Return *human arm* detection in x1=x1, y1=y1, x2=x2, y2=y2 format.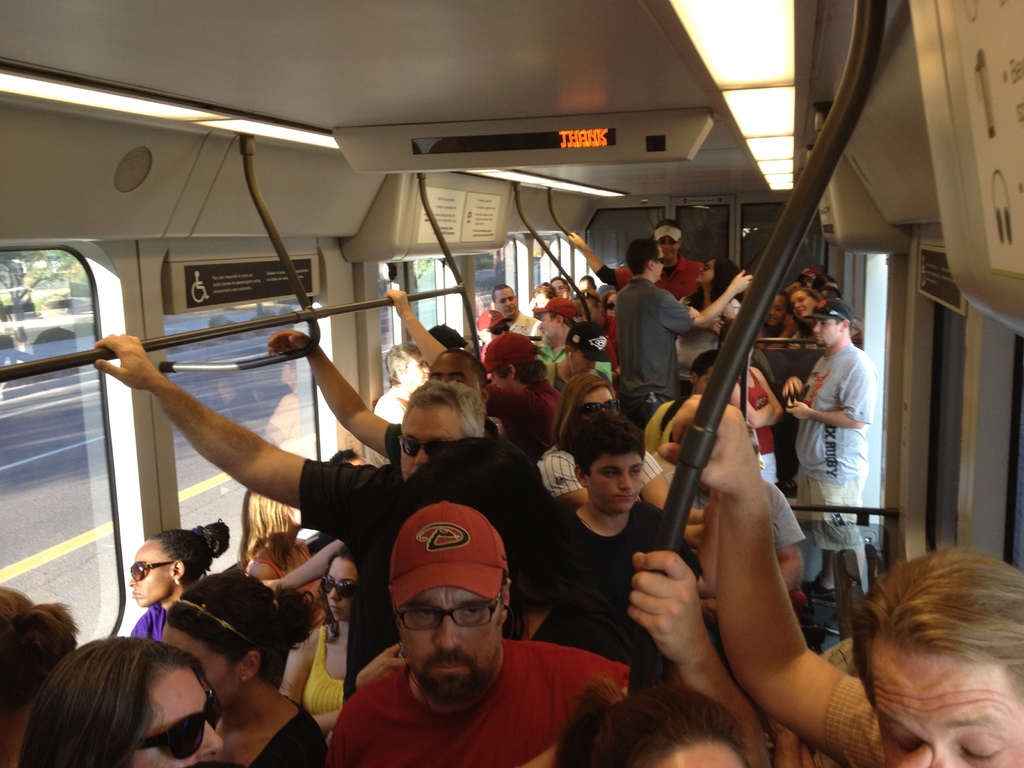
x1=388, y1=278, x2=452, y2=396.
